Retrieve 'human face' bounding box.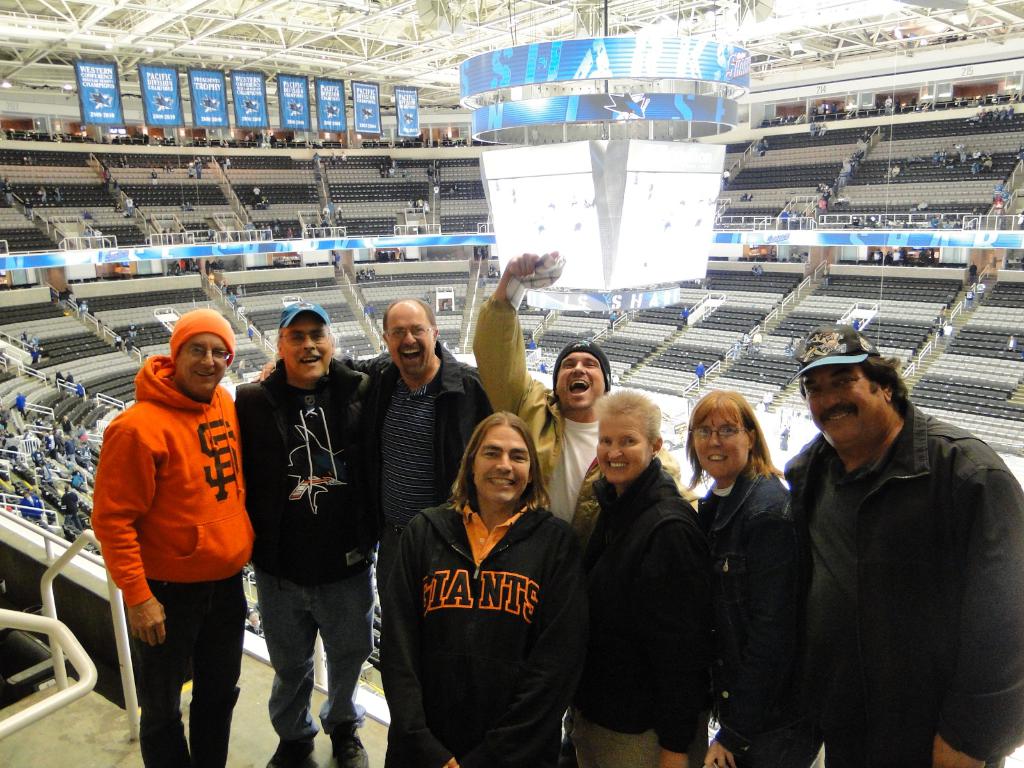
Bounding box: crop(171, 331, 229, 399).
